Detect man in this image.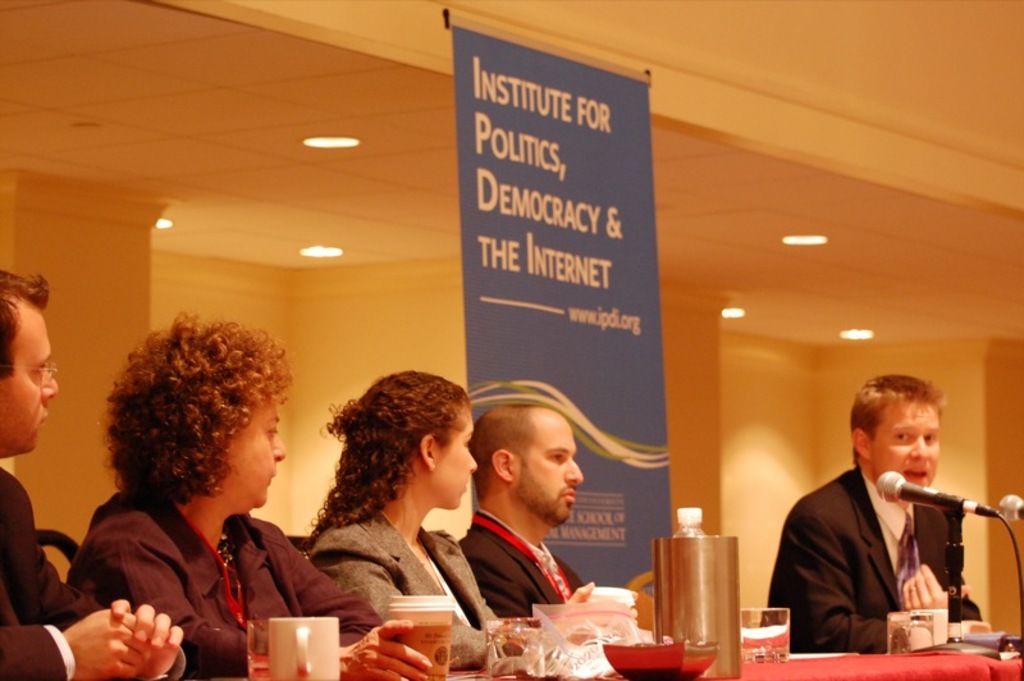
Detection: detection(458, 398, 602, 609).
